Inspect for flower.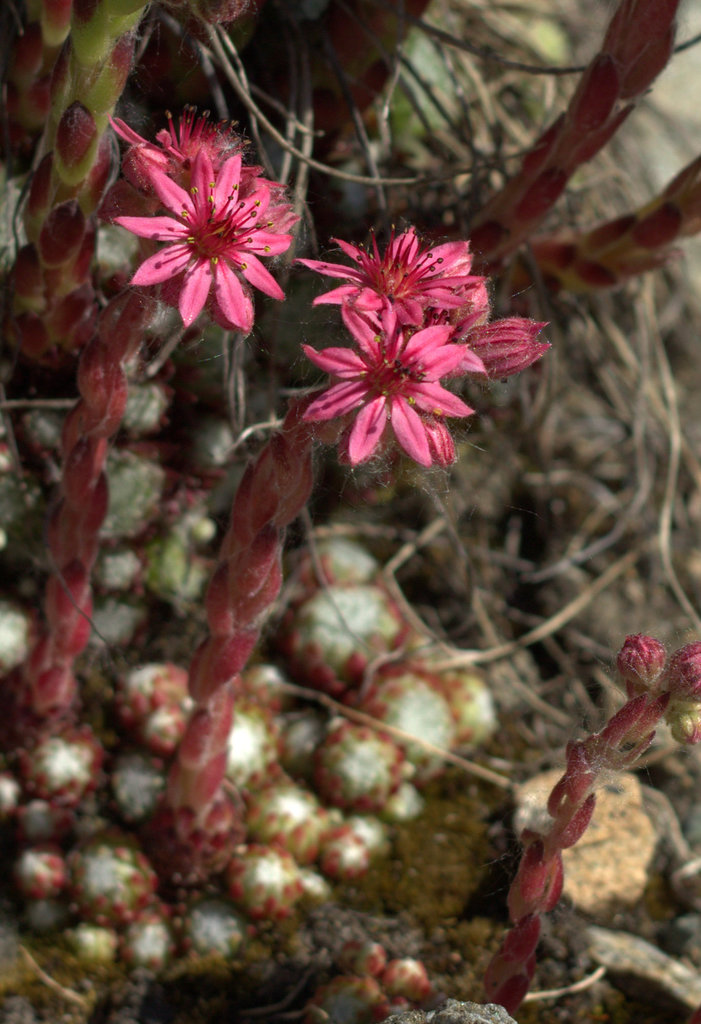
Inspection: (445,303,548,382).
